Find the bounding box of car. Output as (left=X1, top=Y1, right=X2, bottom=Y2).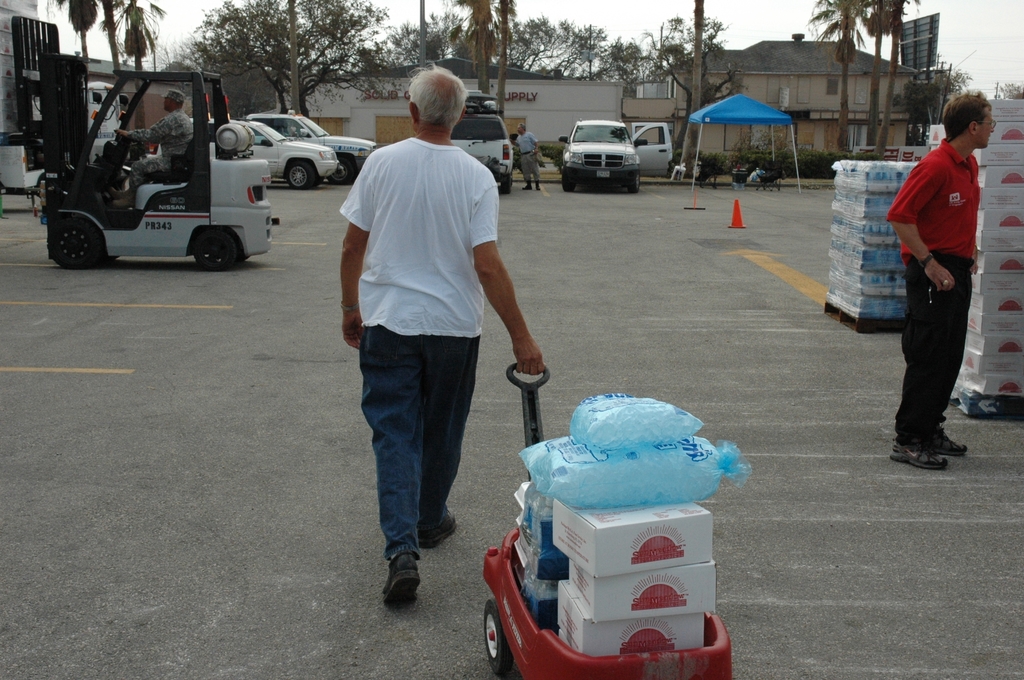
(left=272, top=105, right=374, bottom=182).
